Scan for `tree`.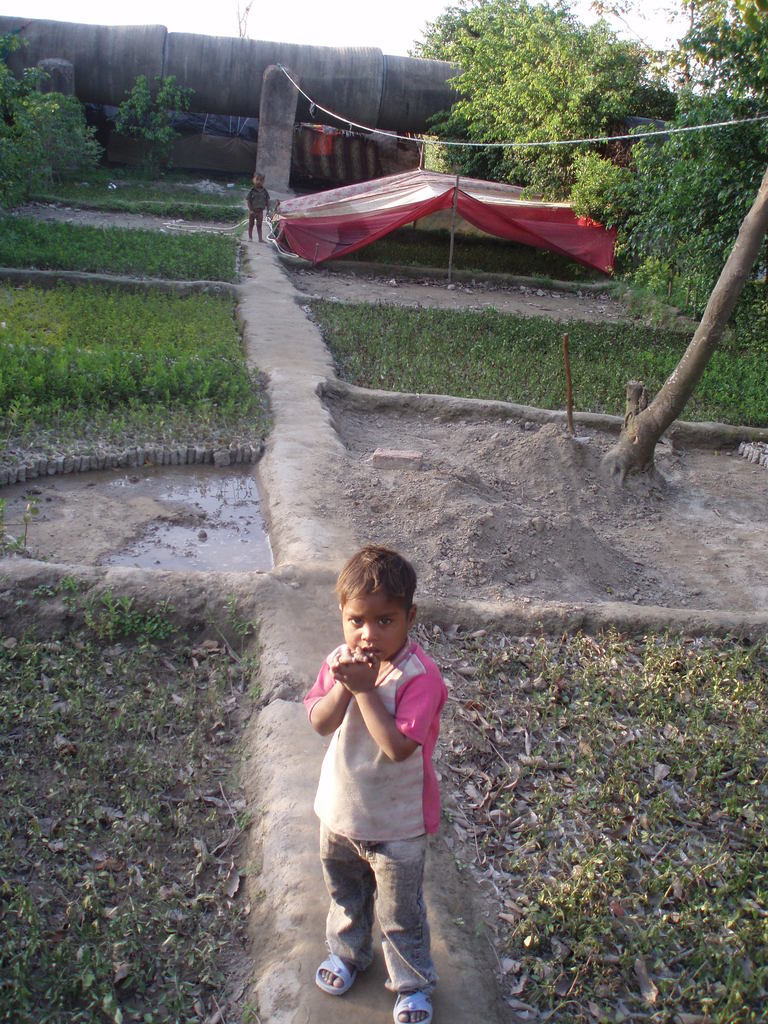
Scan result: (677, 0, 767, 128).
